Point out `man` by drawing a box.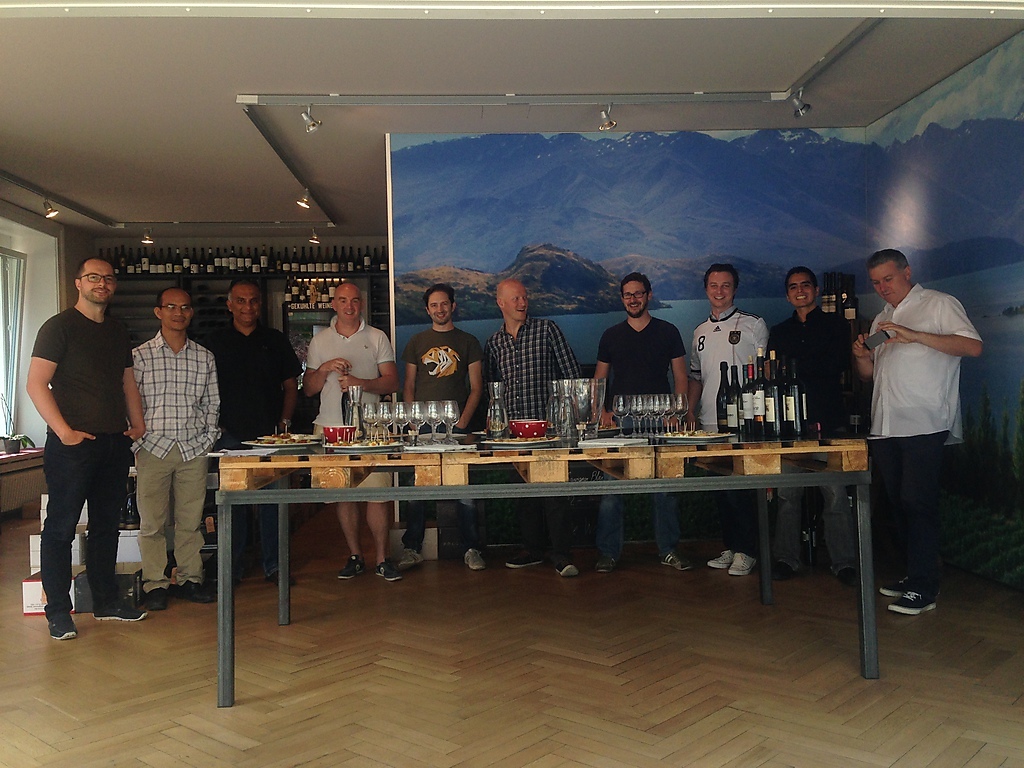
(x1=25, y1=258, x2=152, y2=642).
